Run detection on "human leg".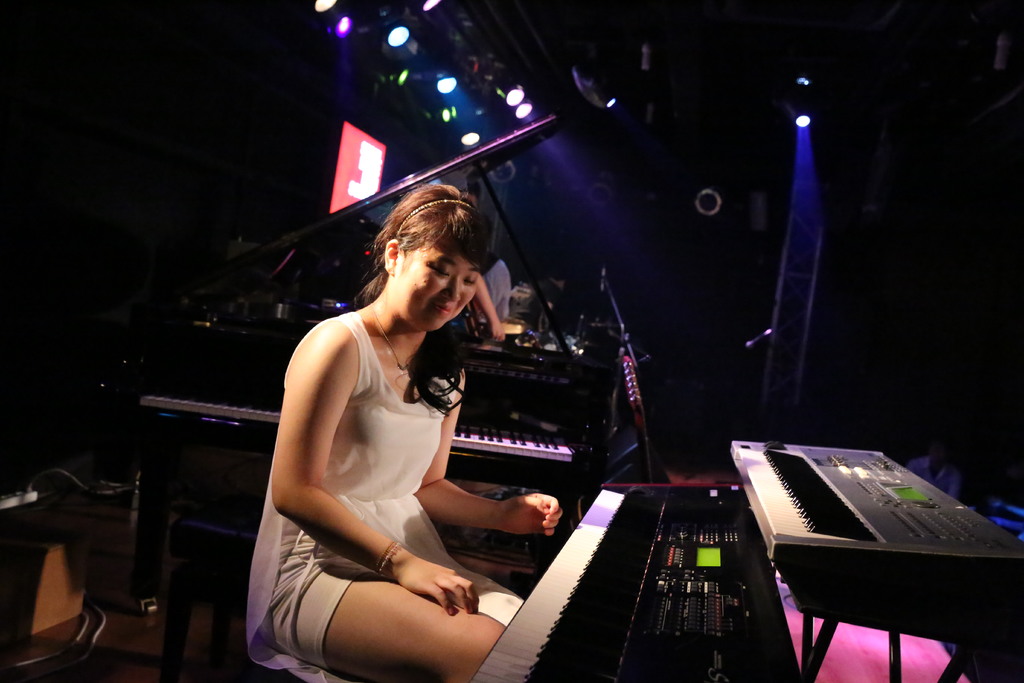
Result: select_region(383, 517, 527, 623).
